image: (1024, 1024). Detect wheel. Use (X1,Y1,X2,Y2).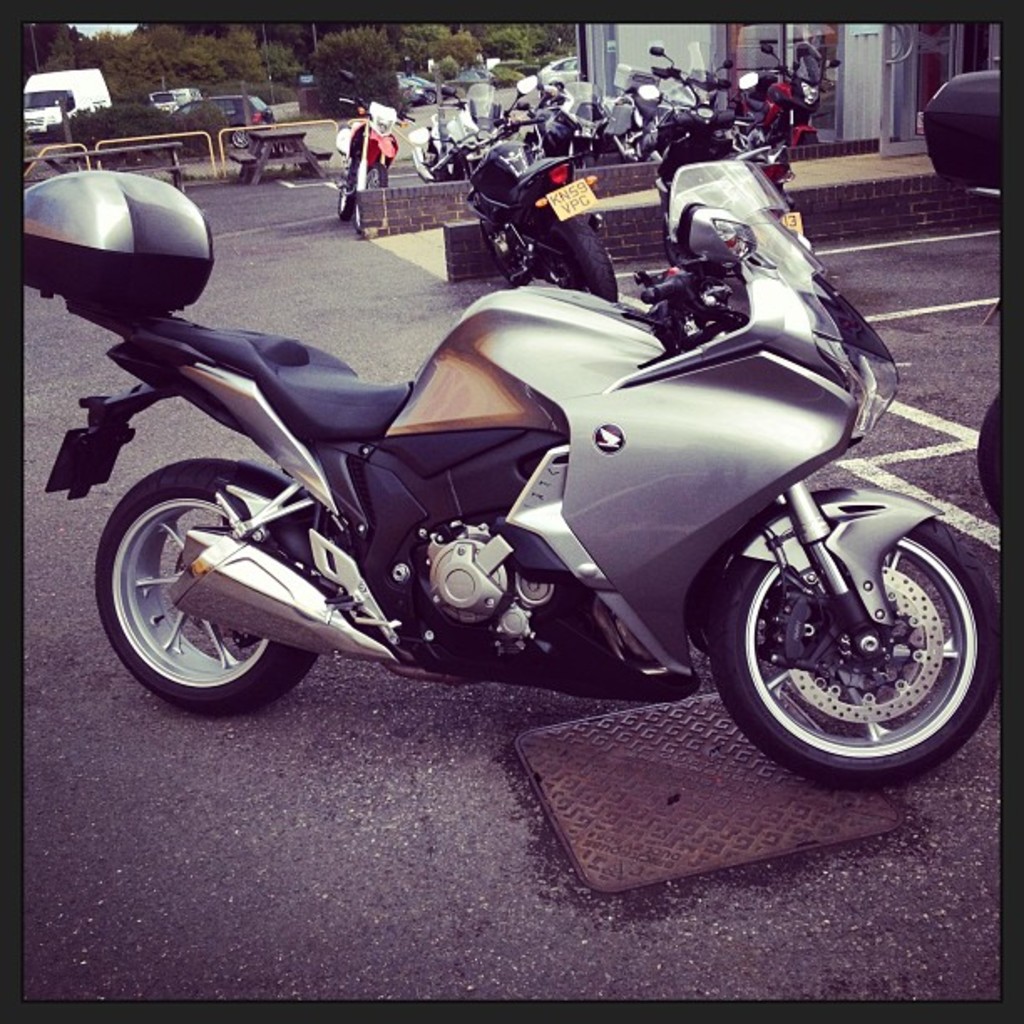
(718,487,996,773).
